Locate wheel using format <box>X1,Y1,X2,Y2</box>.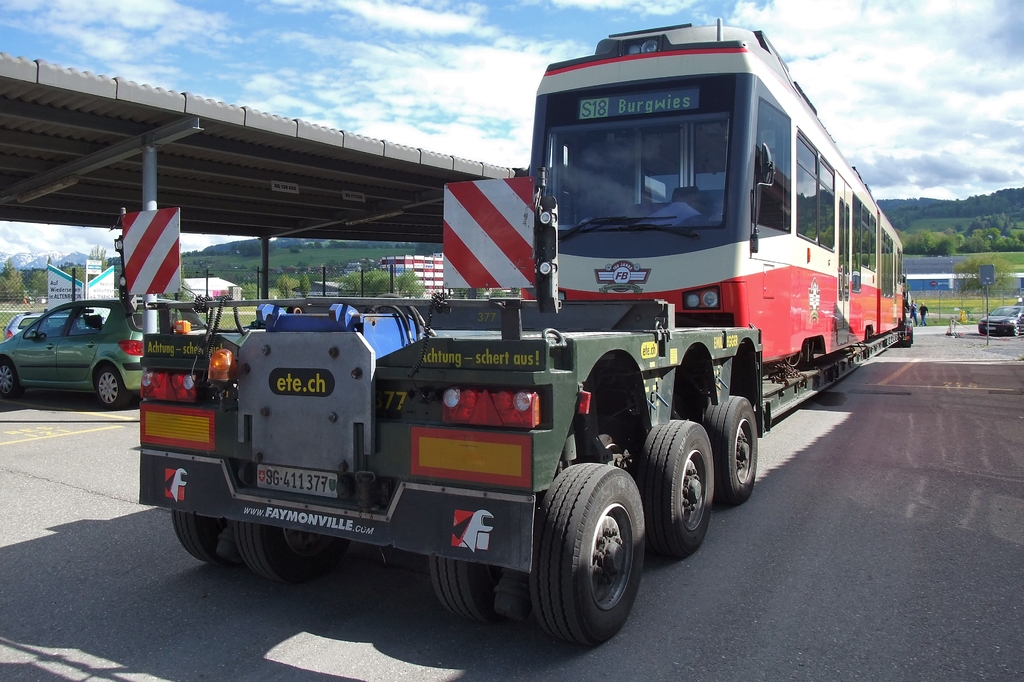
<box>242,522,352,582</box>.
